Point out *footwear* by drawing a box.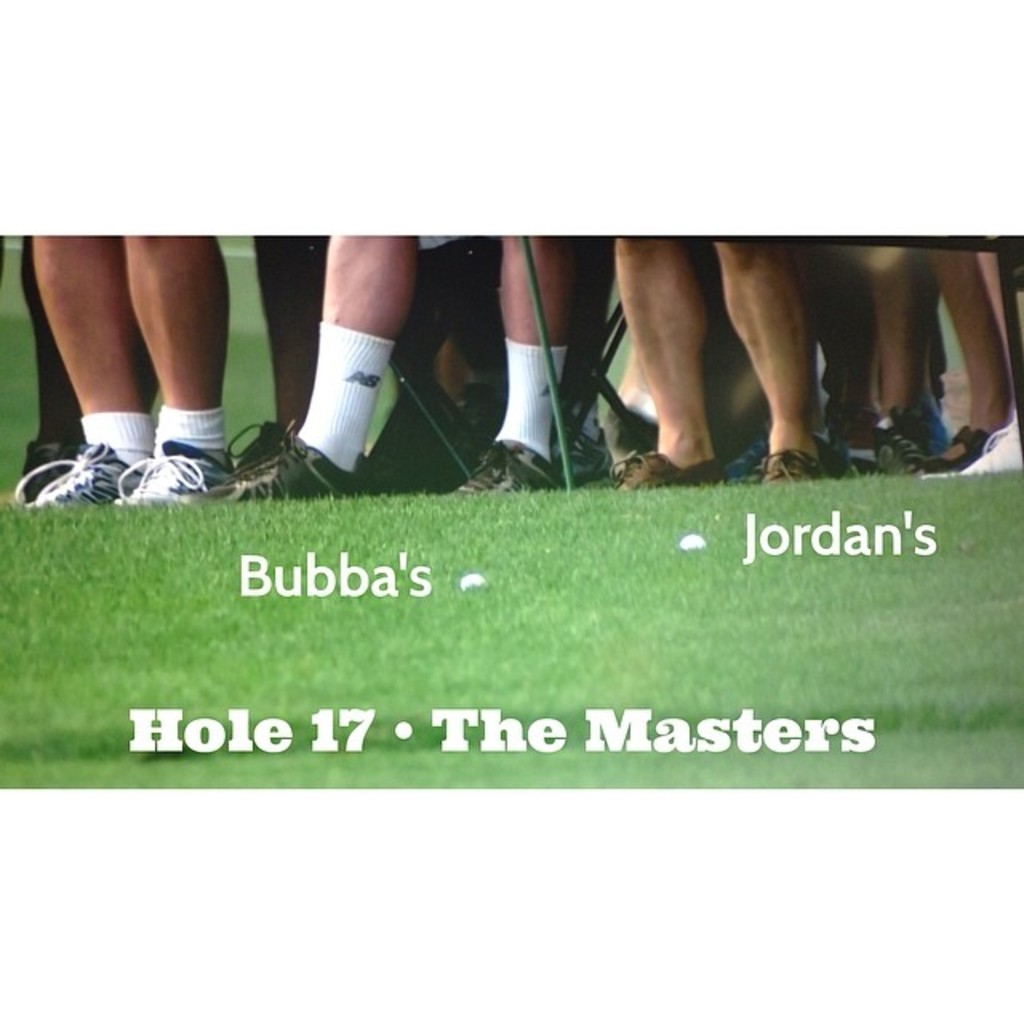
l=21, t=440, r=138, b=499.
